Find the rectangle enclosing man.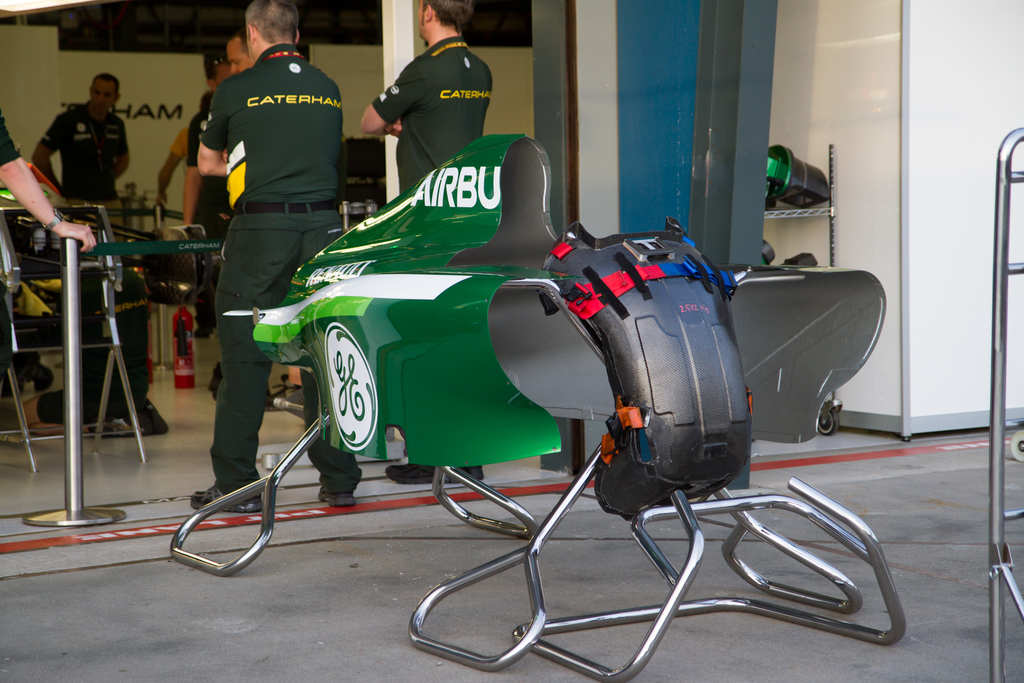
(181, 45, 246, 350).
